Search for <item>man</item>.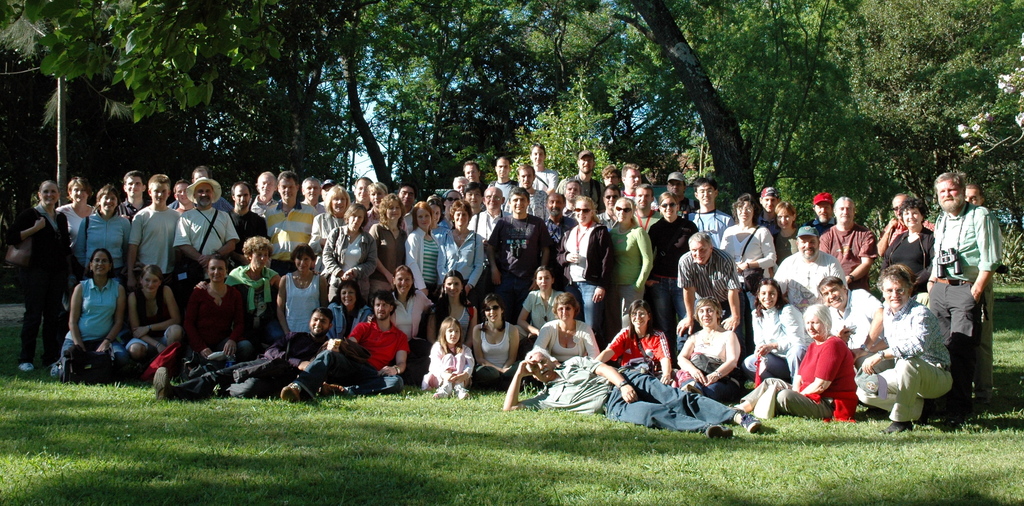
Found at Rect(171, 182, 200, 237).
